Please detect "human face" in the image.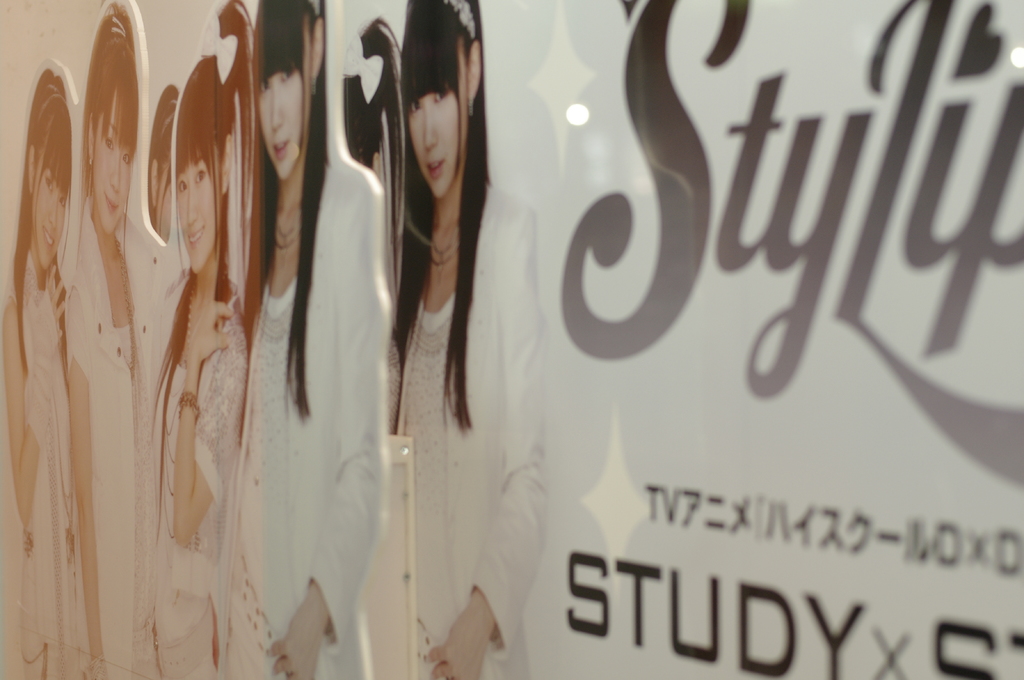
<box>179,148,218,274</box>.
